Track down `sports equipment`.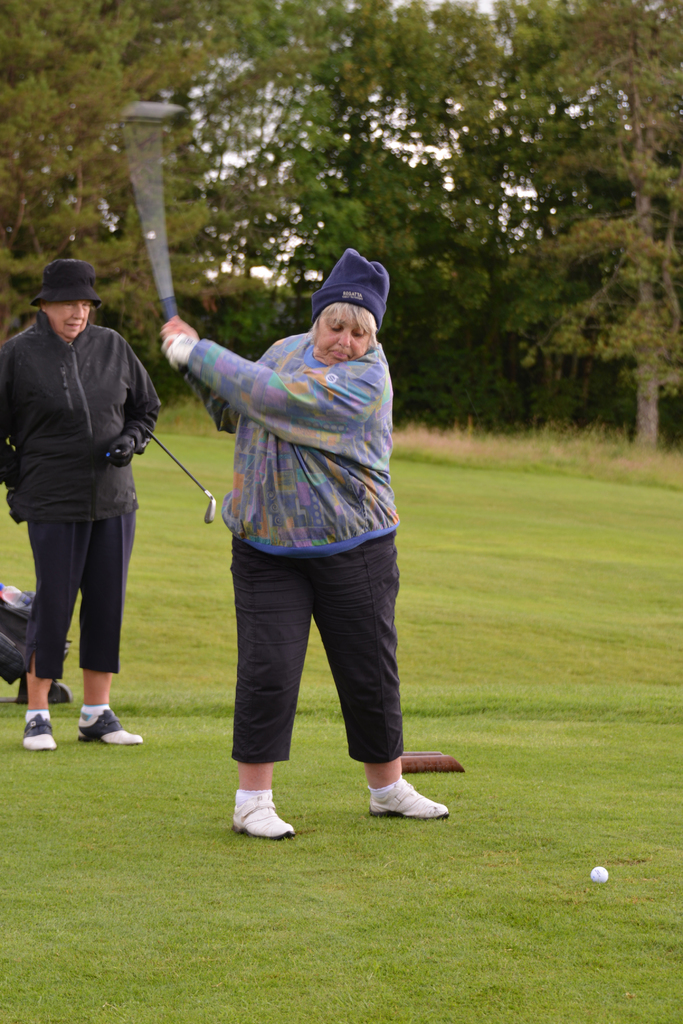
Tracked to {"x1": 120, "y1": 95, "x2": 183, "y2": 333}.
